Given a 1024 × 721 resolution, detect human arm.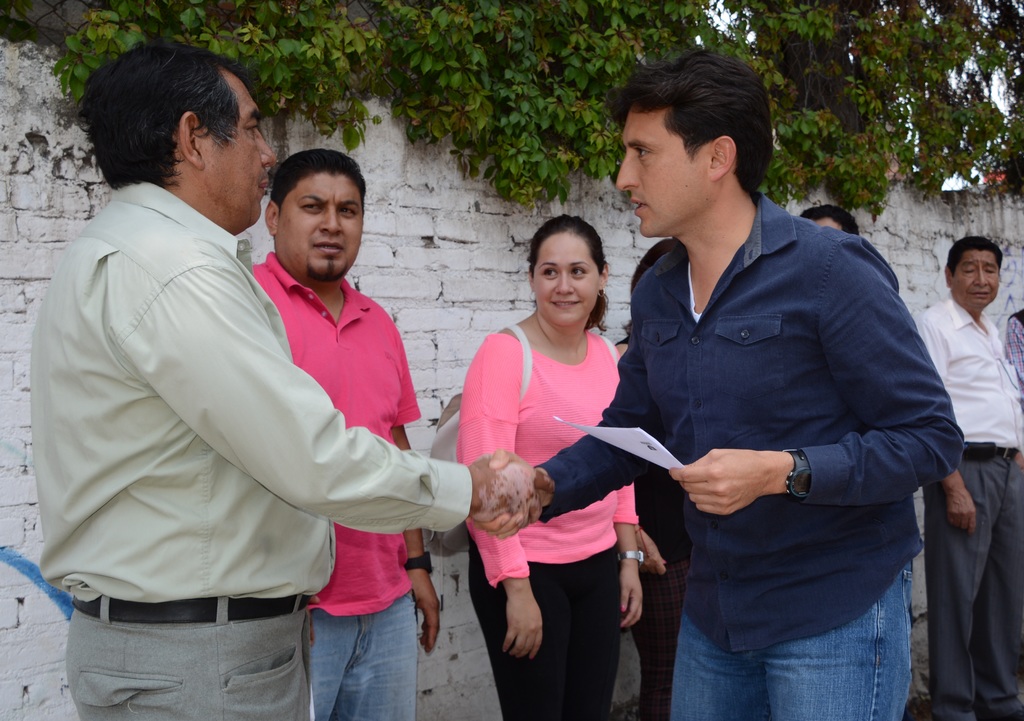
(124, 258, 545, 539).
